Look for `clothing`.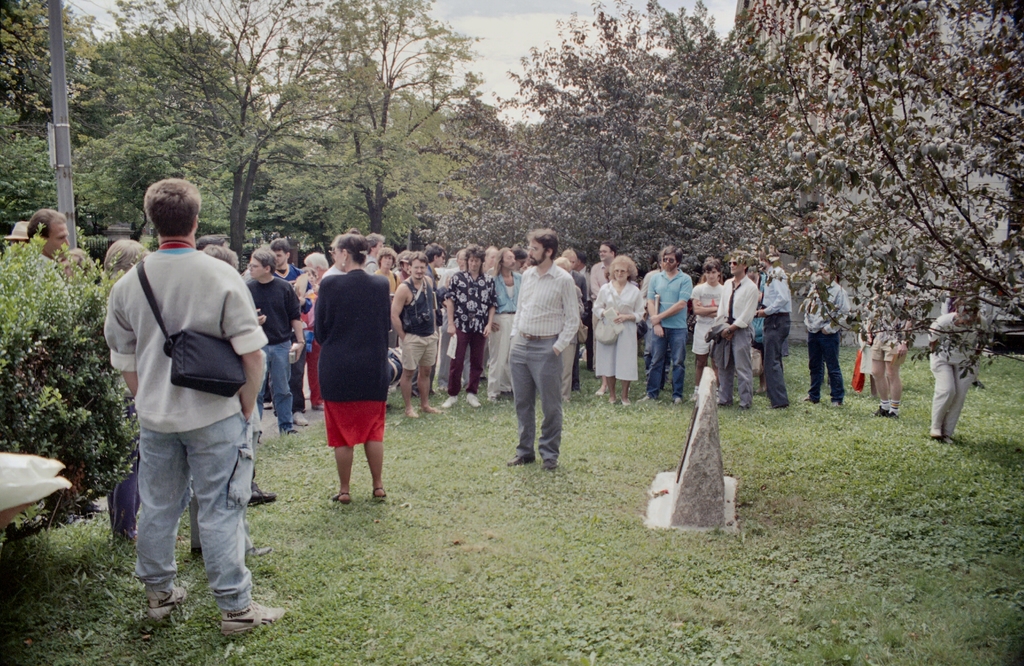
Found: {"left": 858, "top": 314, "right": 876, "bottom": 377}.
